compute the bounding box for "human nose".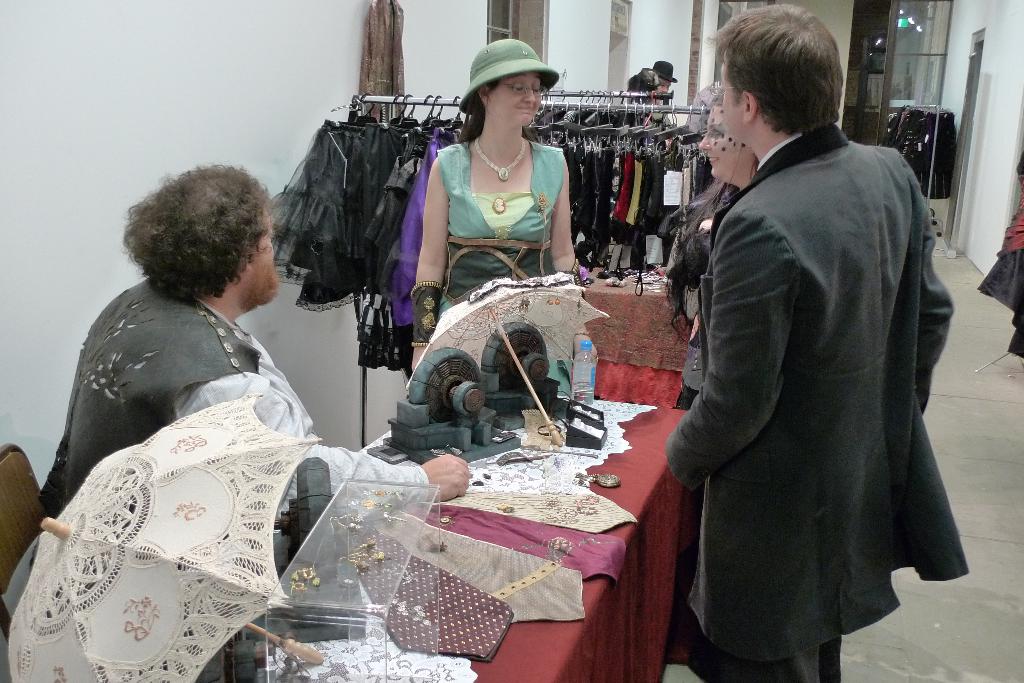
(522, 84, 536, 105).
